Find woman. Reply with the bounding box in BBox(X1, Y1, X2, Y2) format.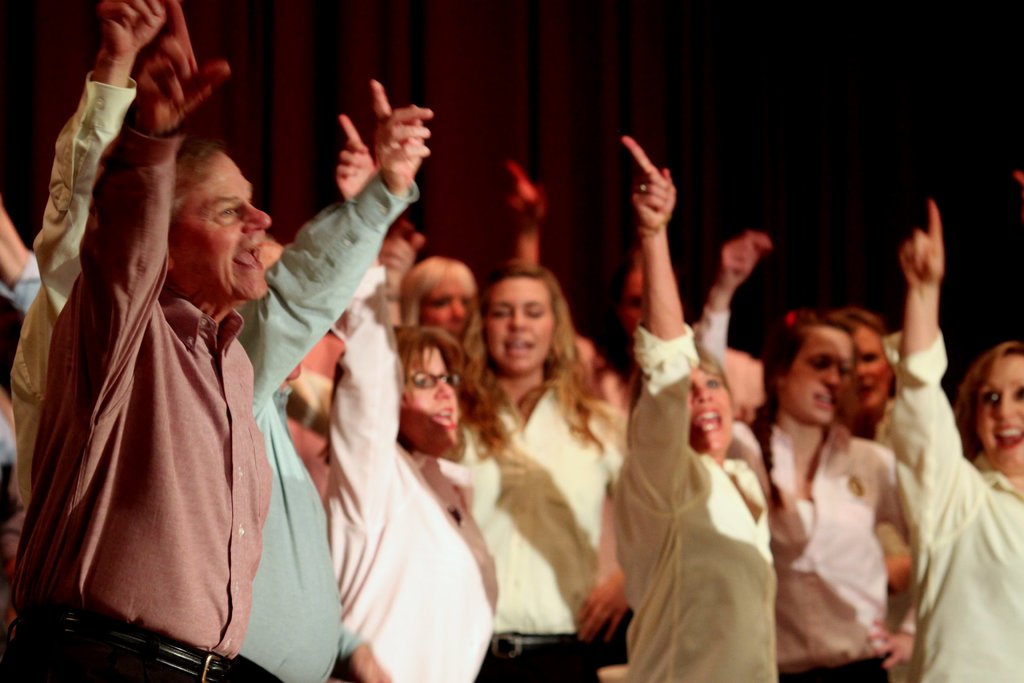
BBox(725, 308, 929, 682).
